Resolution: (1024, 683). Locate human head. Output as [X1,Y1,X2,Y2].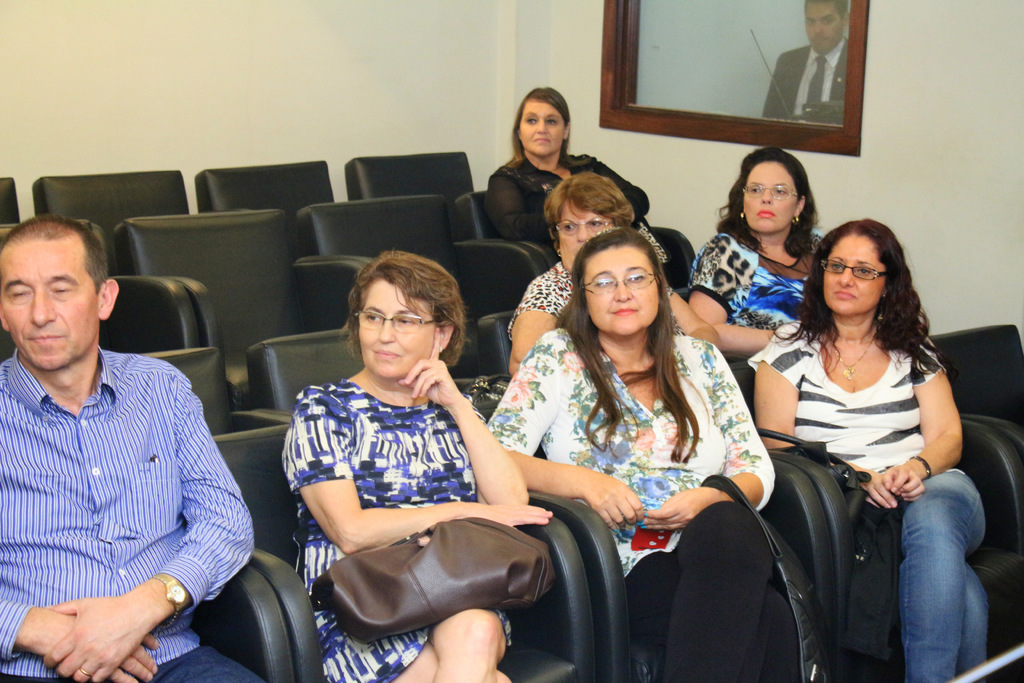
[0,216,120,368].
